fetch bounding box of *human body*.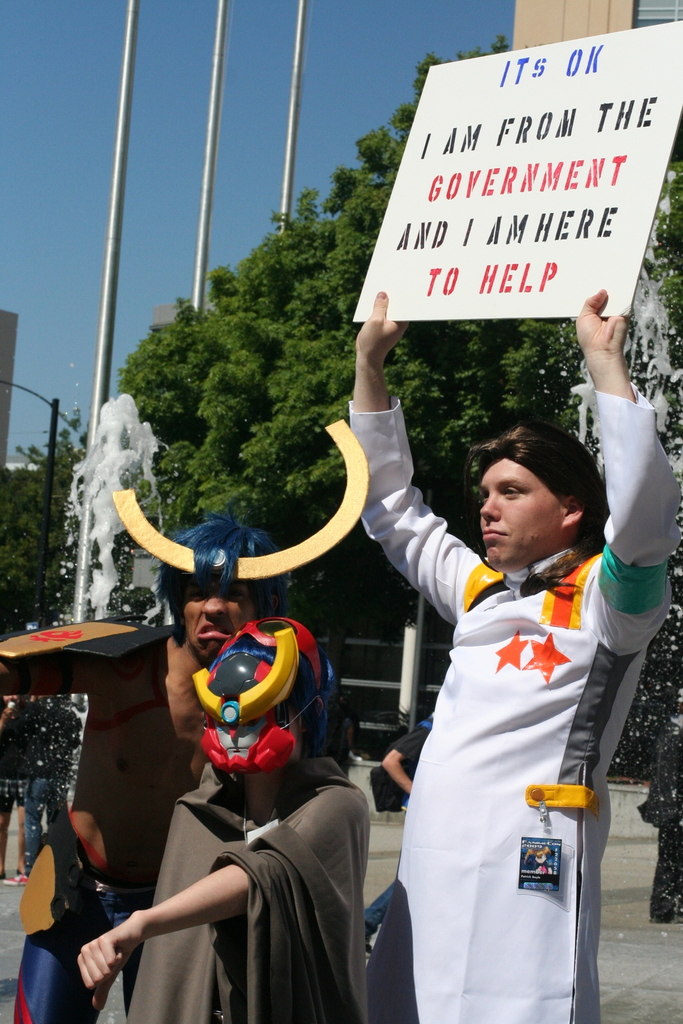
Bbox: locate(0, 621, 216, 1023).
